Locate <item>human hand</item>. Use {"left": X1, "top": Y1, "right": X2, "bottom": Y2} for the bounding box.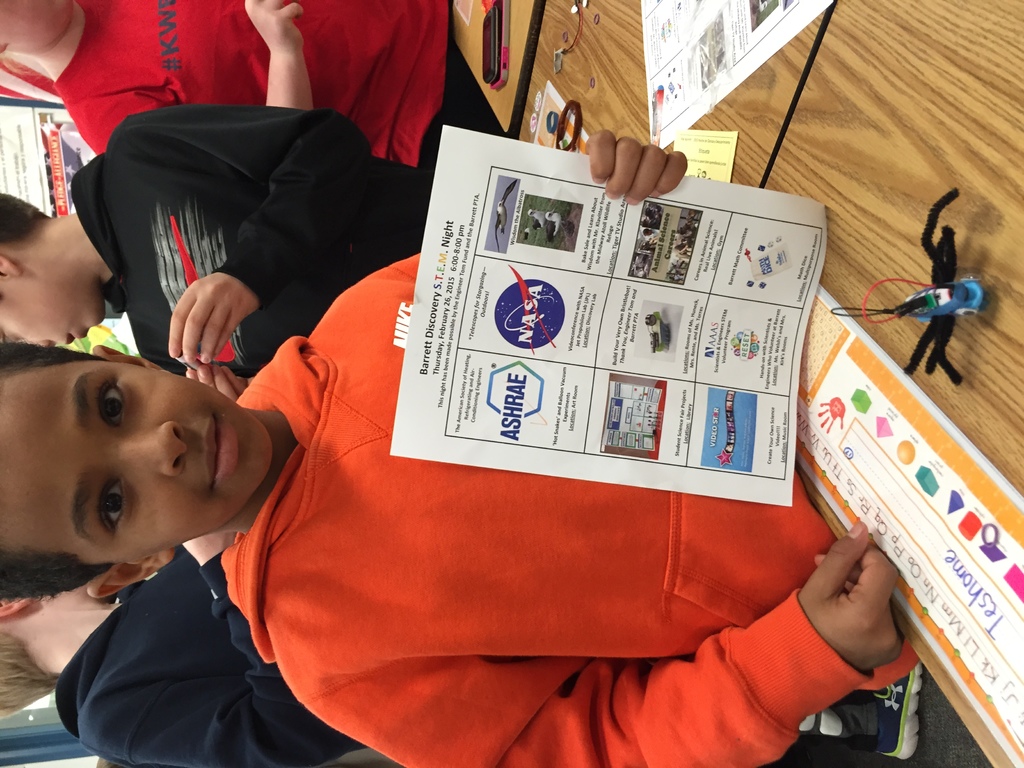
{"left": 168, "top": 270, "right": 260, "bottom": 365}.
